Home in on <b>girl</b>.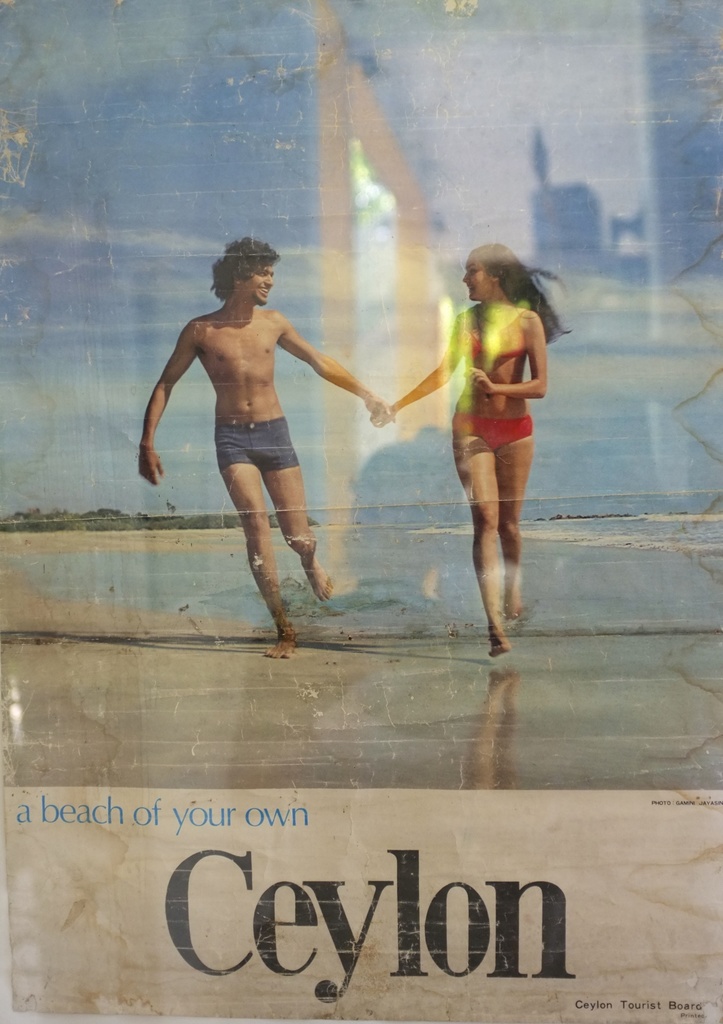
Homed in at box(363, 229, 571, 661).
